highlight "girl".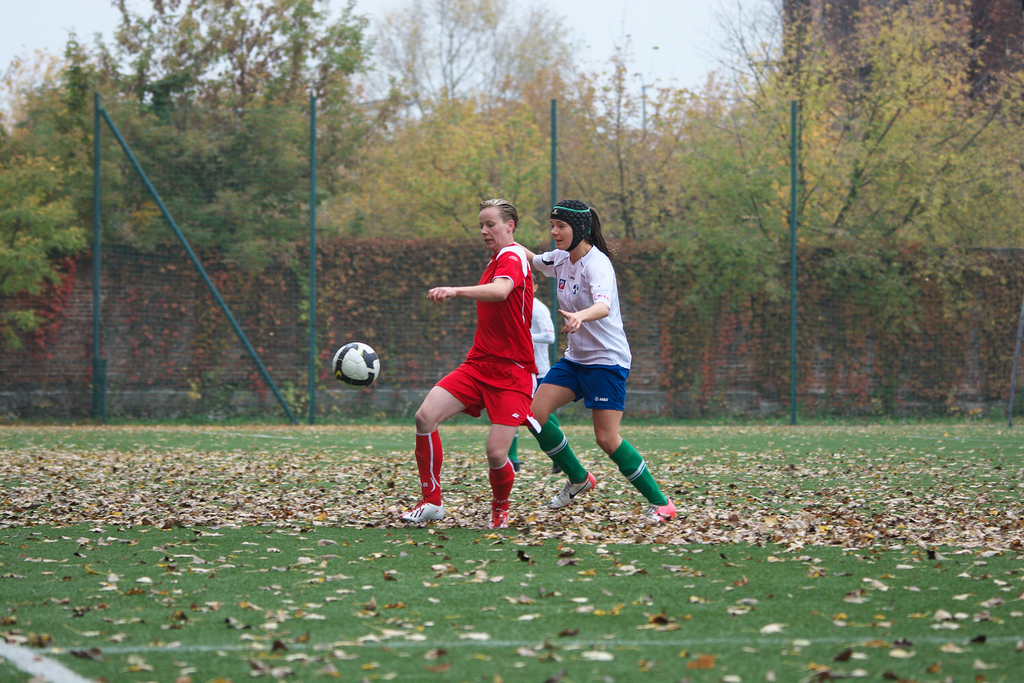
Highlighted region: 515 201 677 527.
